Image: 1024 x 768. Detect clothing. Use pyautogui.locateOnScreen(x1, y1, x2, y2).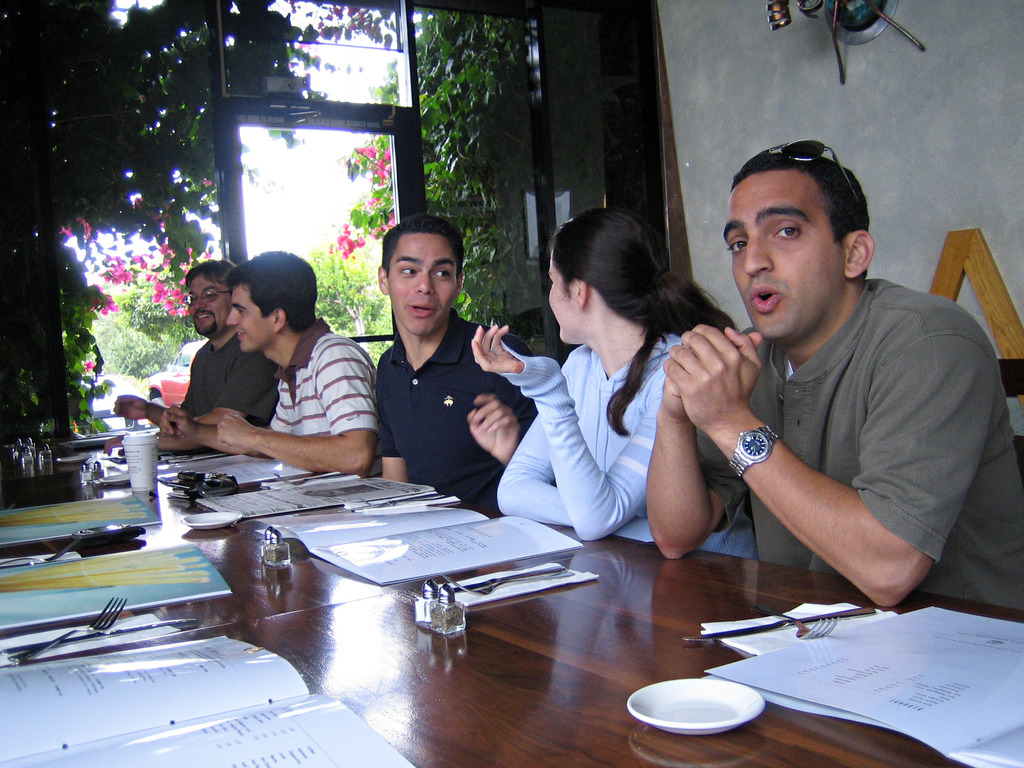
pyautogui.locateOnScreen(378, 310, 535, 524).
